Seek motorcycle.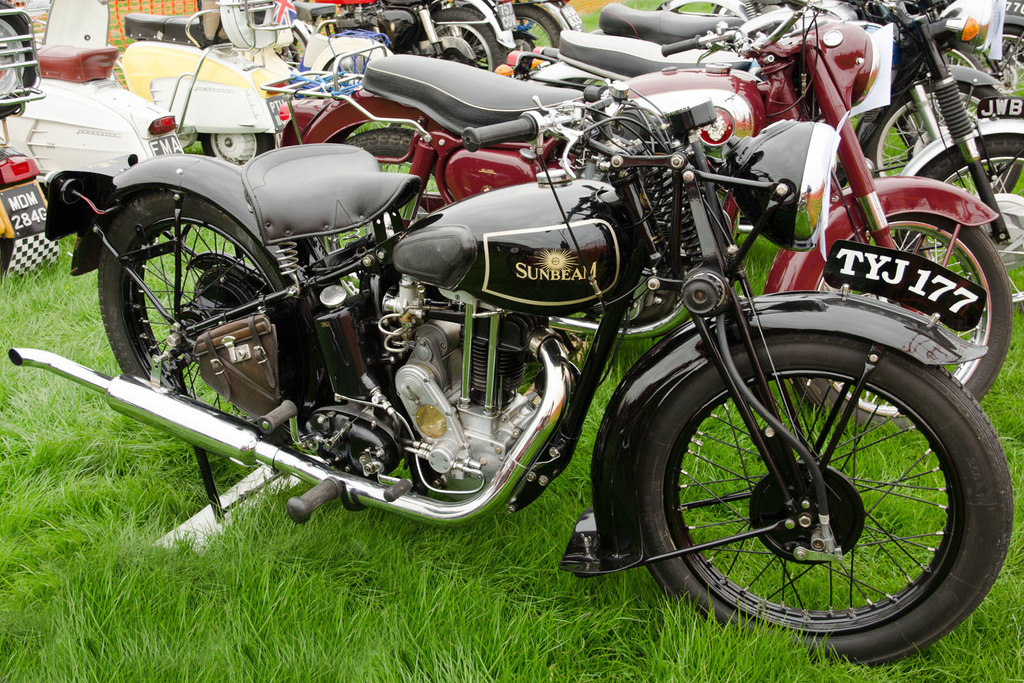
BBox(502, 0, 1023, 314).
